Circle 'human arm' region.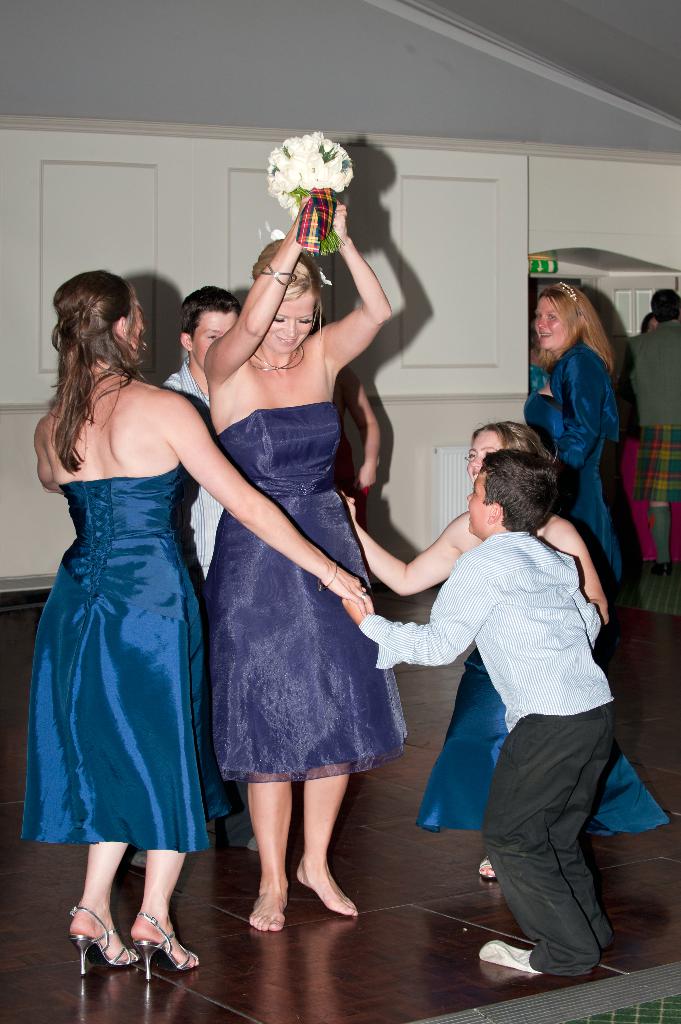
Region: [x1=329, y1=235, x2=399, y2=354].
